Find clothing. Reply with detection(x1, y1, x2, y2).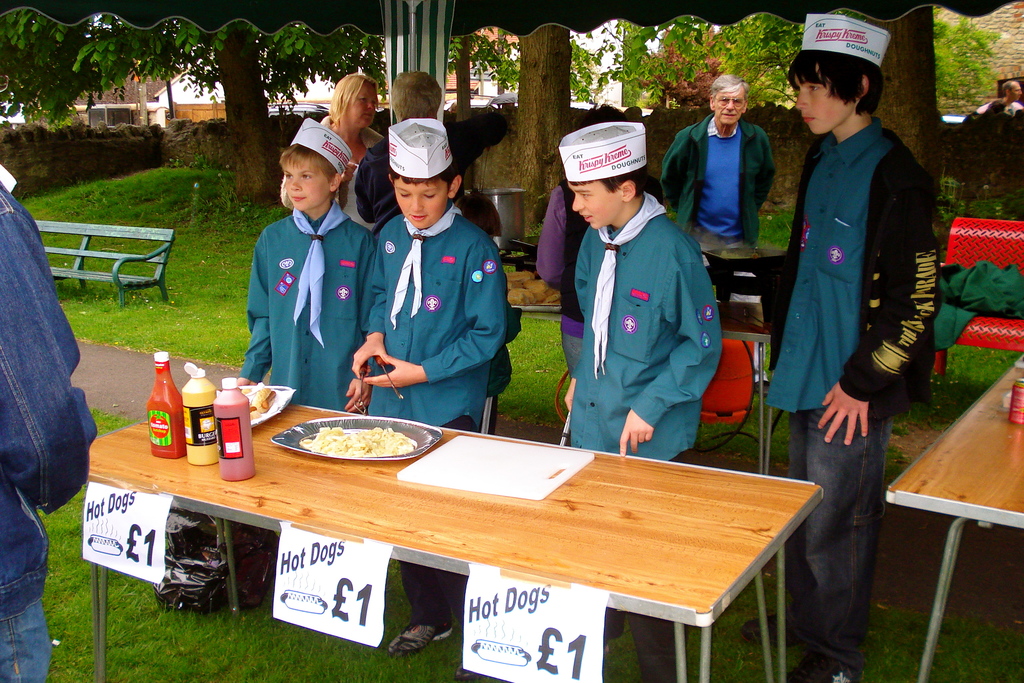
detection(0, 164, 106, 682).
